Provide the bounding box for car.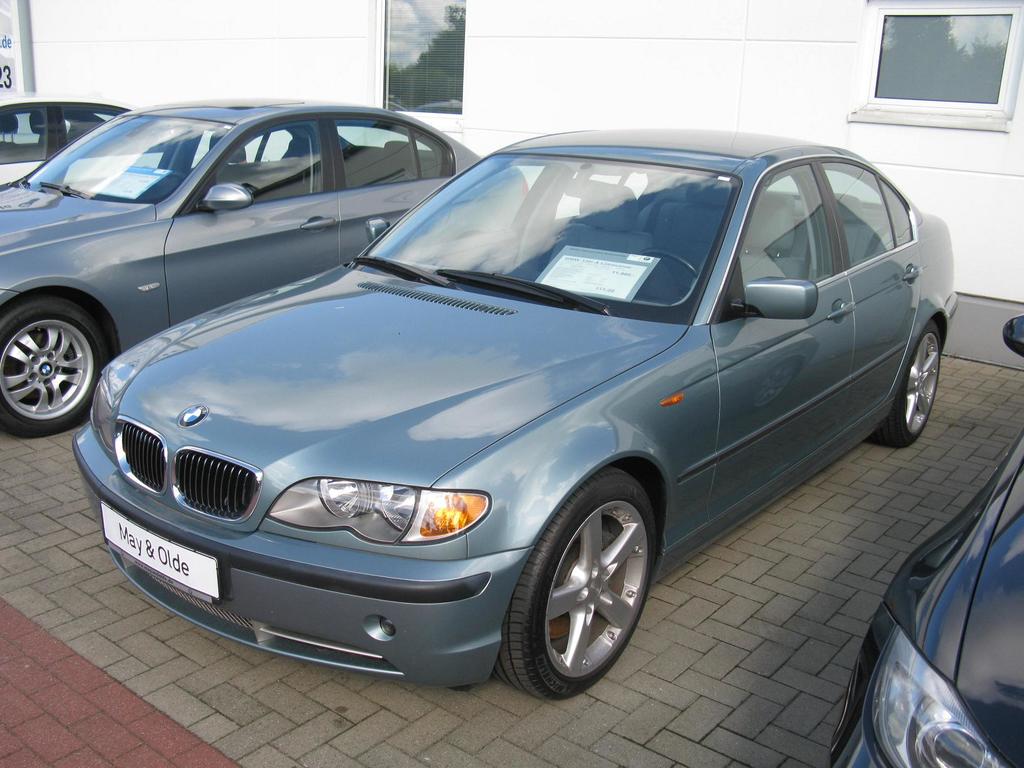
[69, 120, 971, 705].
